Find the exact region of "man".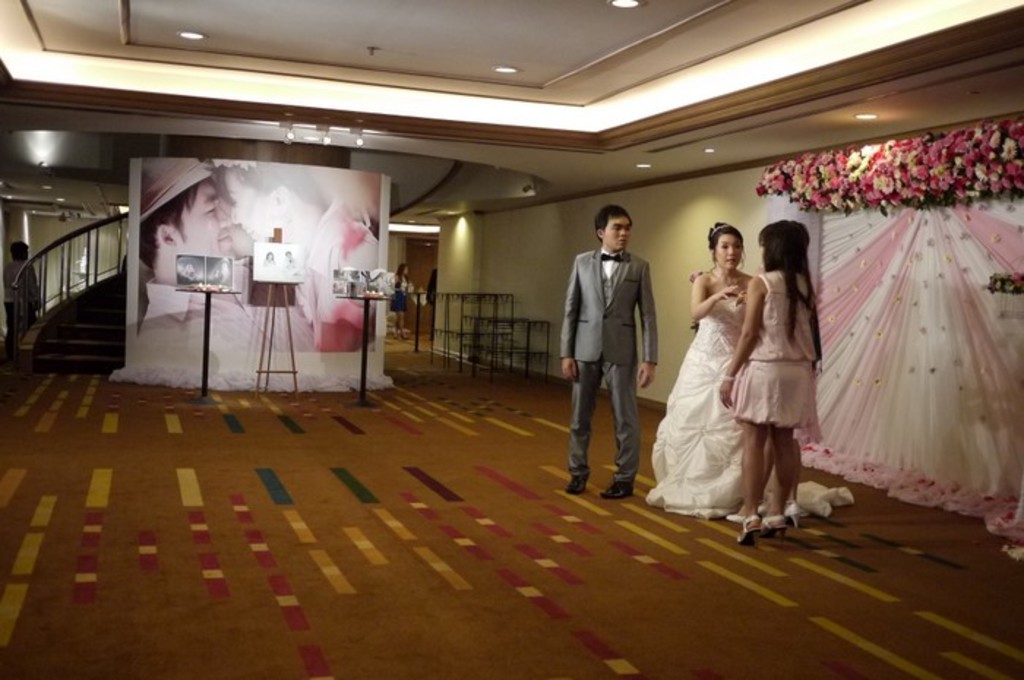
Exact region: bbox(139, 159, 256, 345).
